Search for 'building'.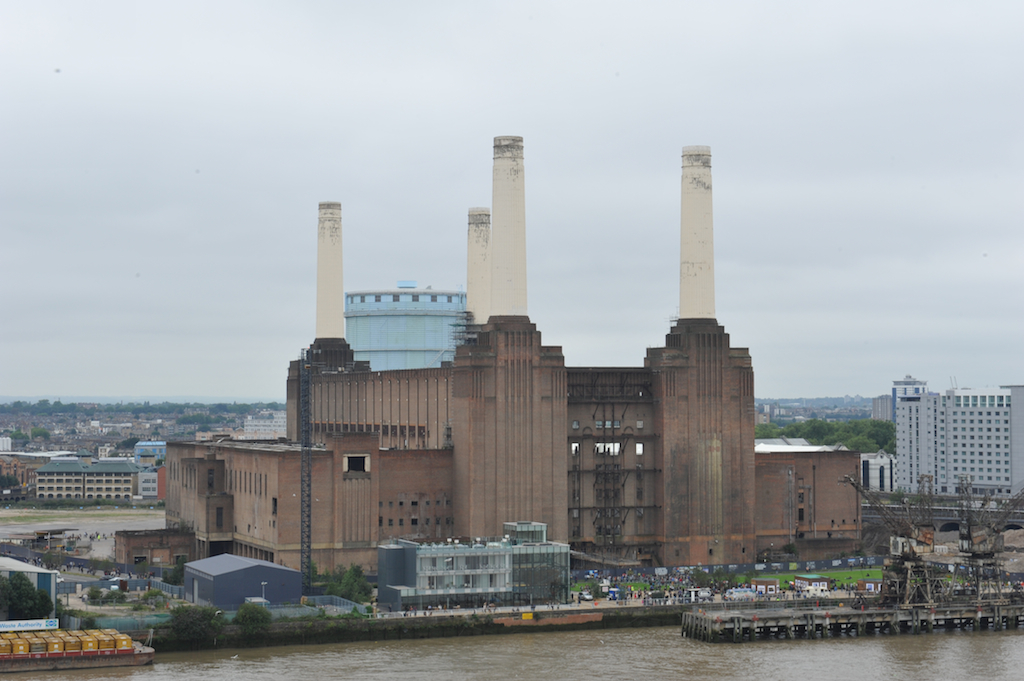
Found at region(109, 527, 193, 572).
